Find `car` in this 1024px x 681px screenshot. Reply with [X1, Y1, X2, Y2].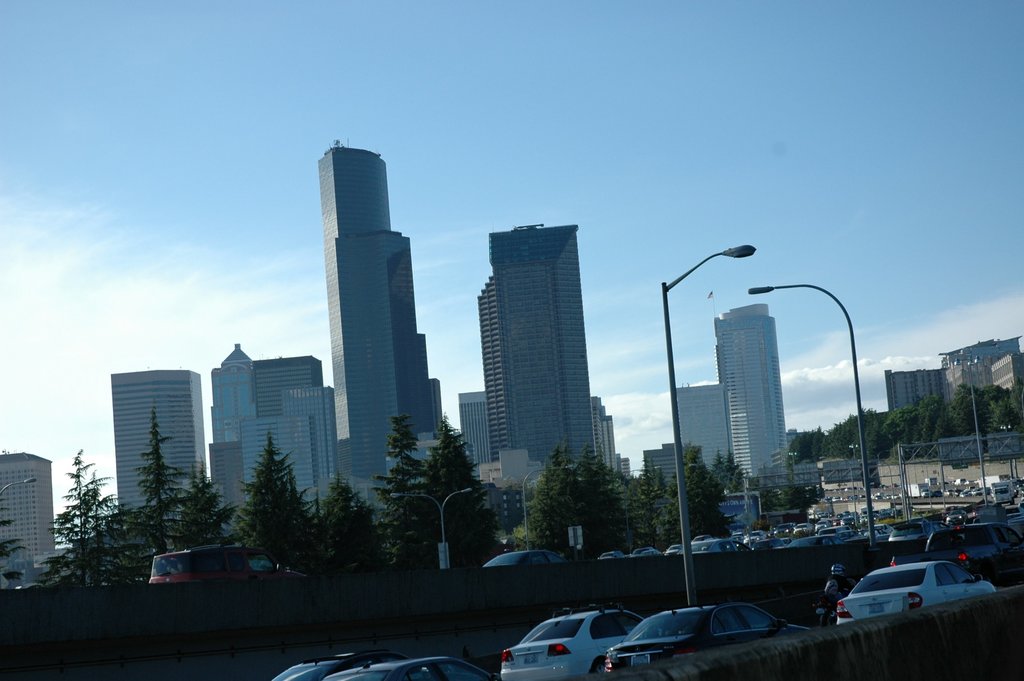
[817, 555, 1003, 639].
